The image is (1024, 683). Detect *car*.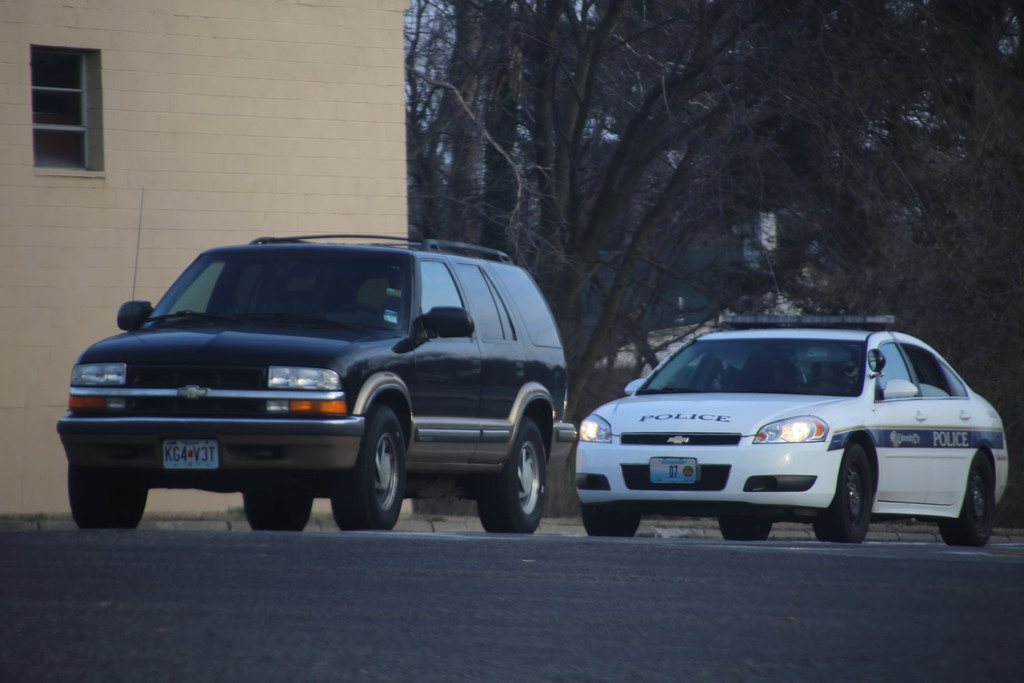
Detection: <box>564,317,1013,545</box>.
